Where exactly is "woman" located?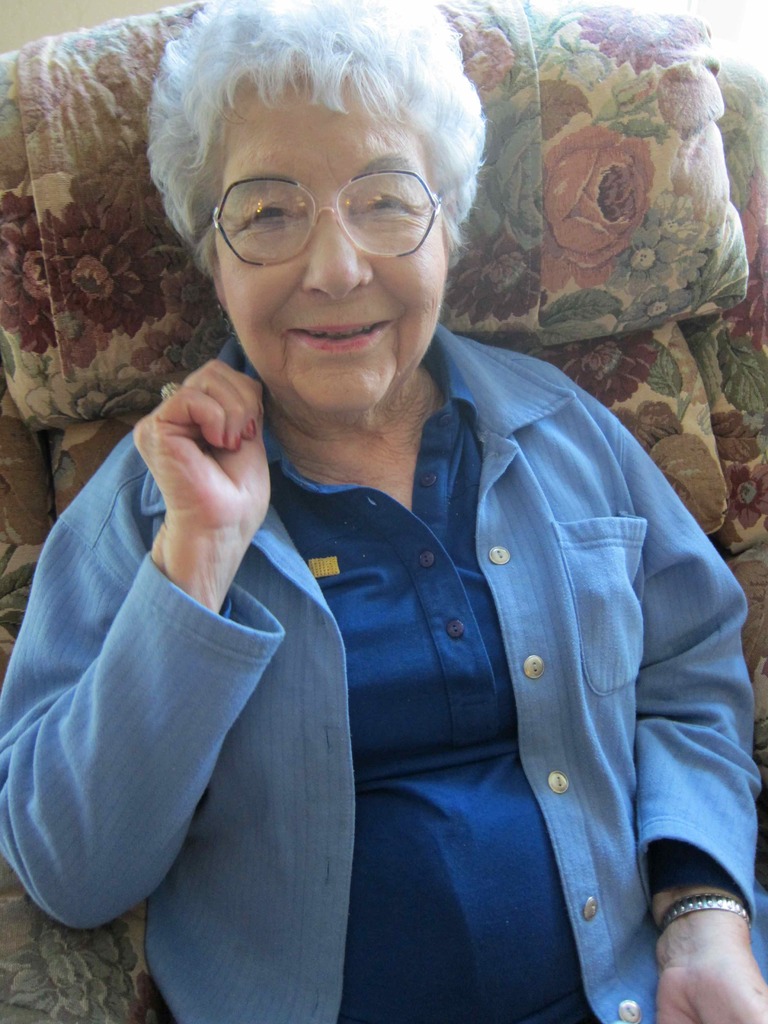
Its bounding box is (26, 34, 762, 967).
